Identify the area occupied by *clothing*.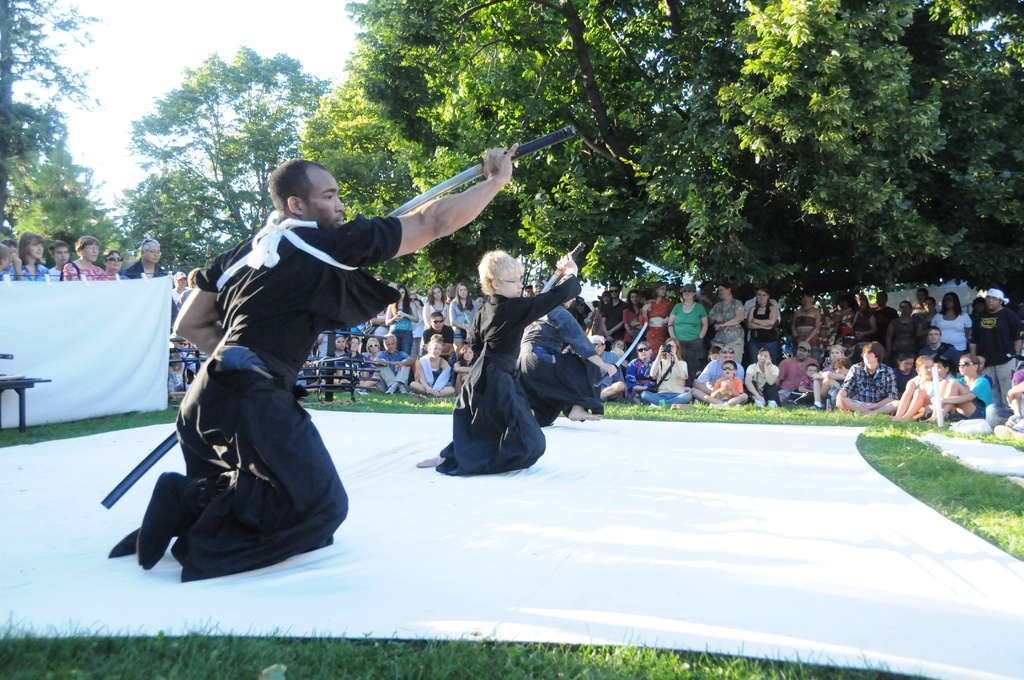
Area: <bbox>815, 352, 853, 391</bbox>.
